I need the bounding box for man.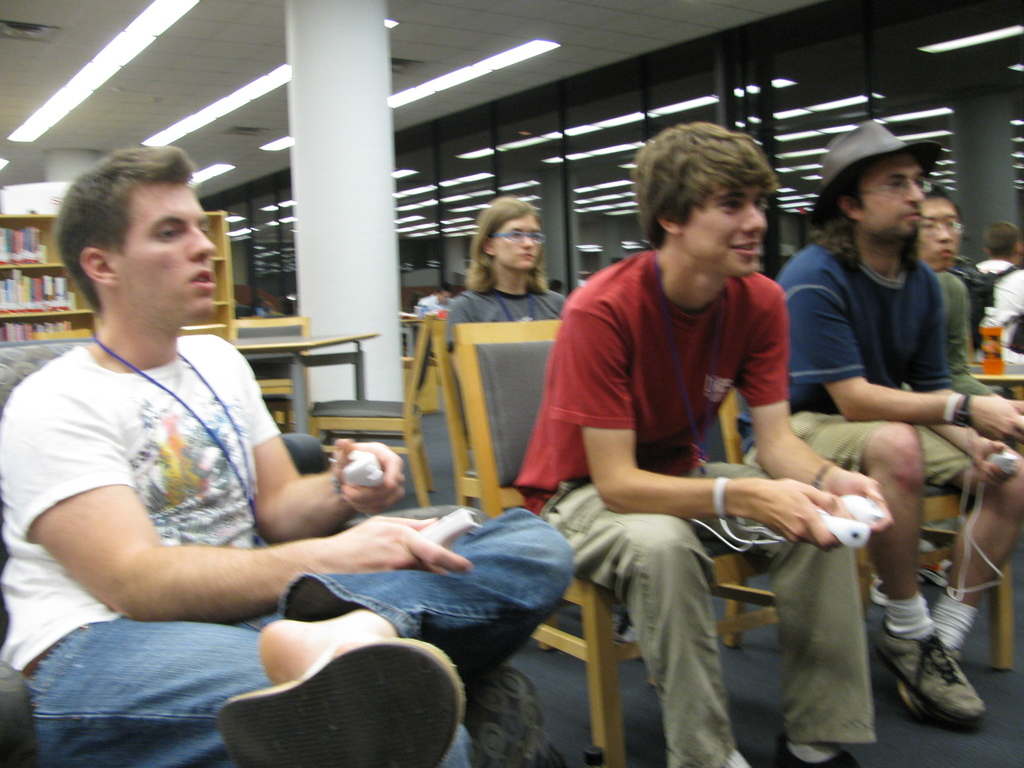
Here it is: 971, 221, 1023, 400.
